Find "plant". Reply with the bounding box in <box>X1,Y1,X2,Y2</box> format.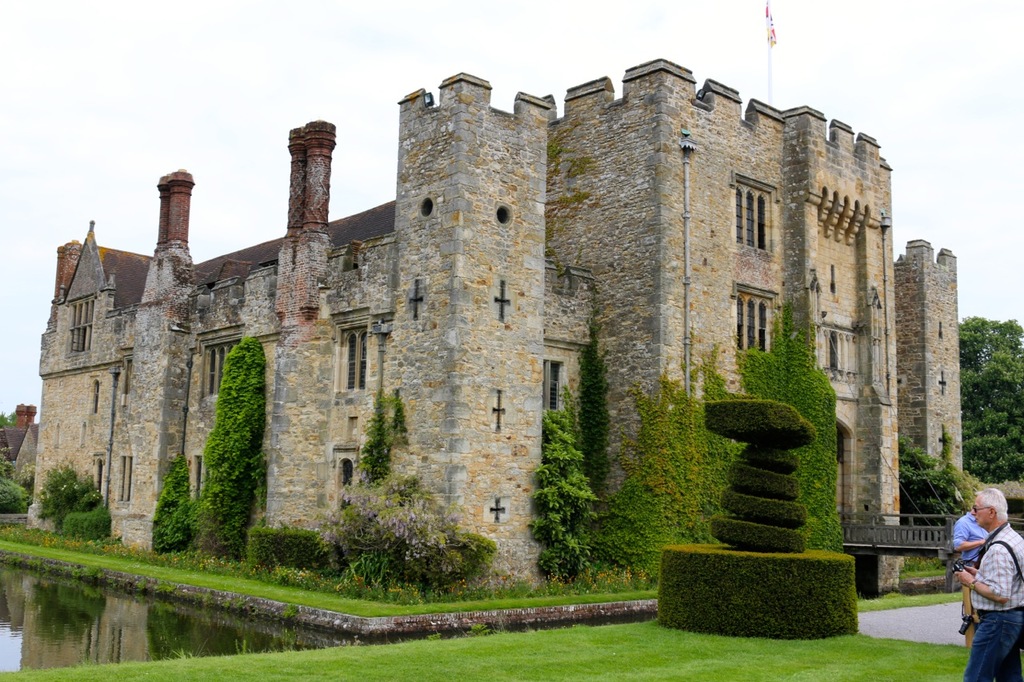
<box>902,548,951,581</box>.
